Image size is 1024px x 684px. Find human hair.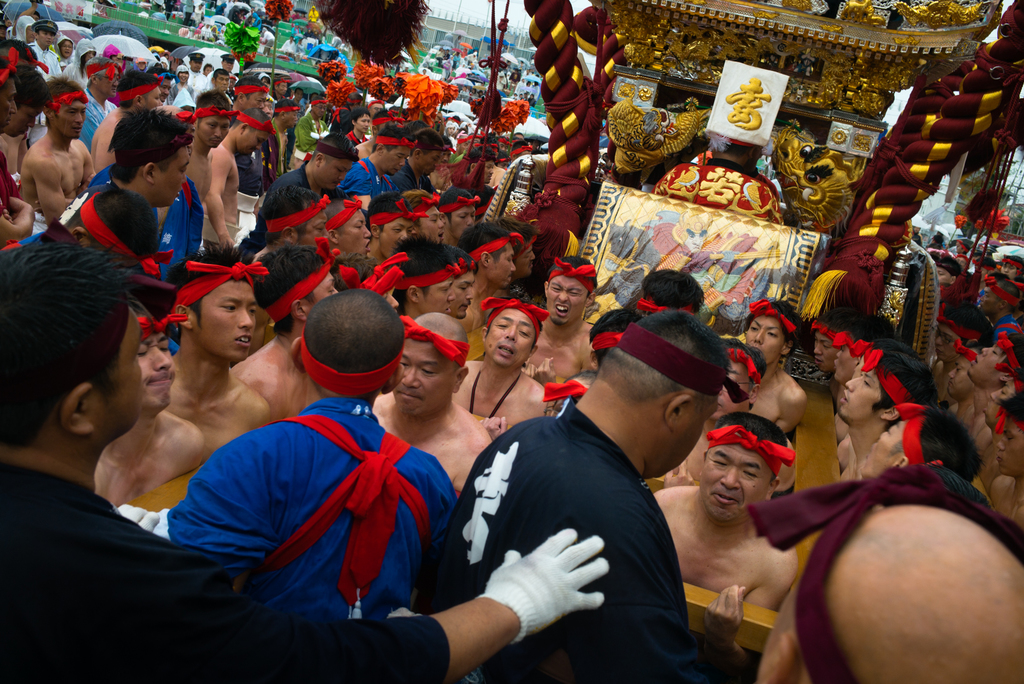
select_region(232, 107, 270, 125).
